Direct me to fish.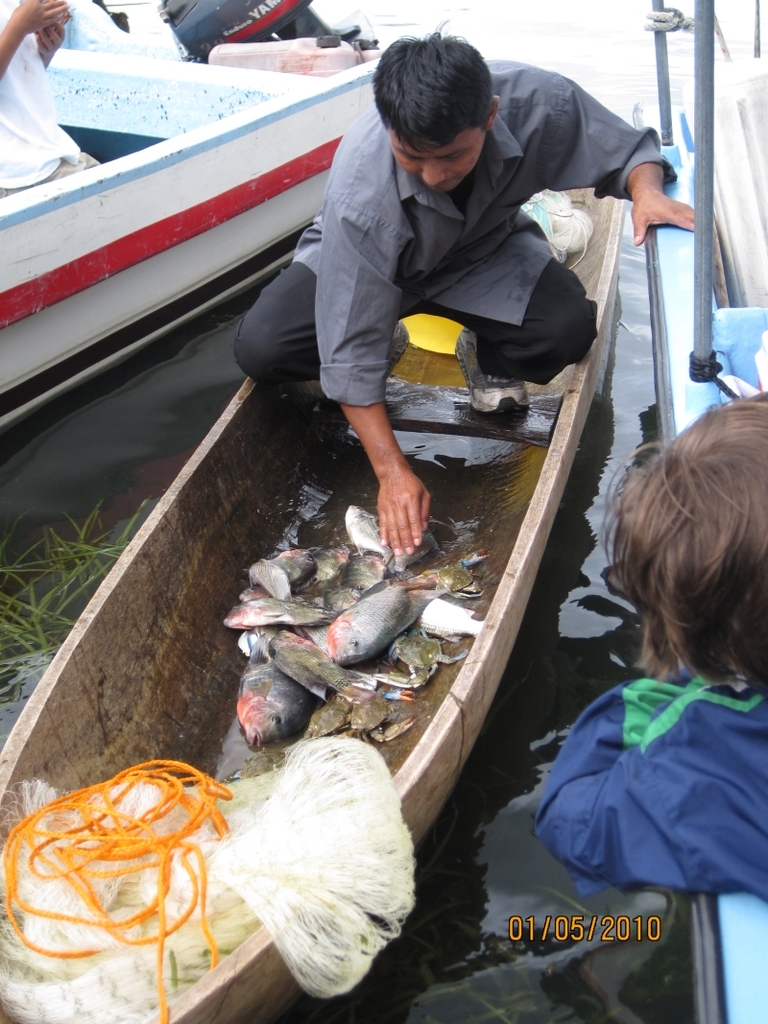
Direction: [x1=415, y1=598, x2=489, y2=645].
